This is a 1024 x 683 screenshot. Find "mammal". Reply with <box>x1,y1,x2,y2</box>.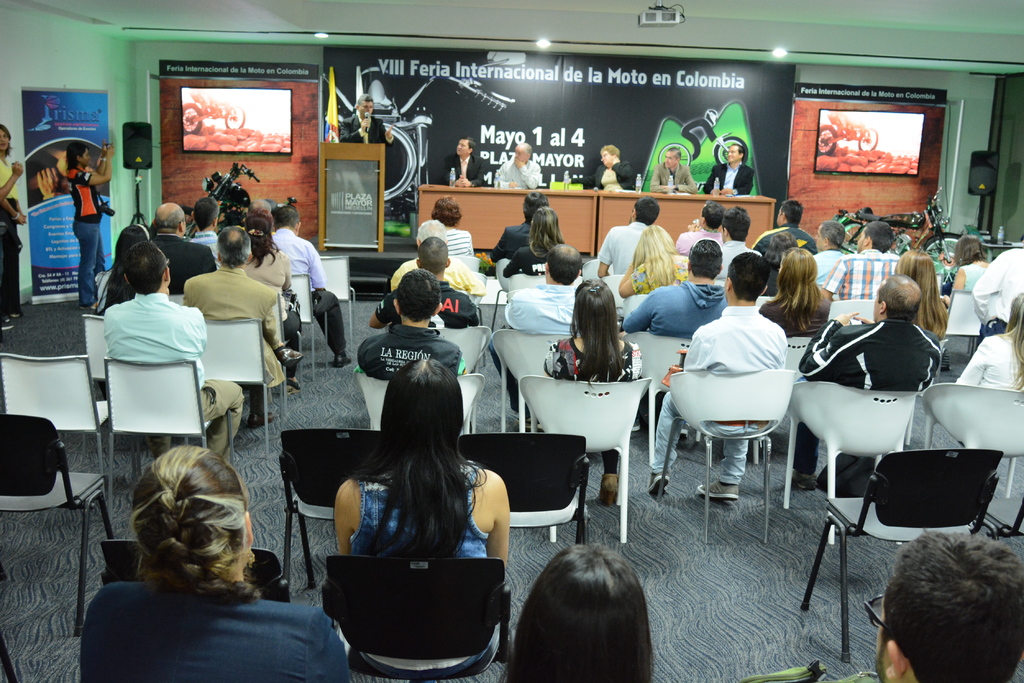
<box>539,280,644,505</box>.
